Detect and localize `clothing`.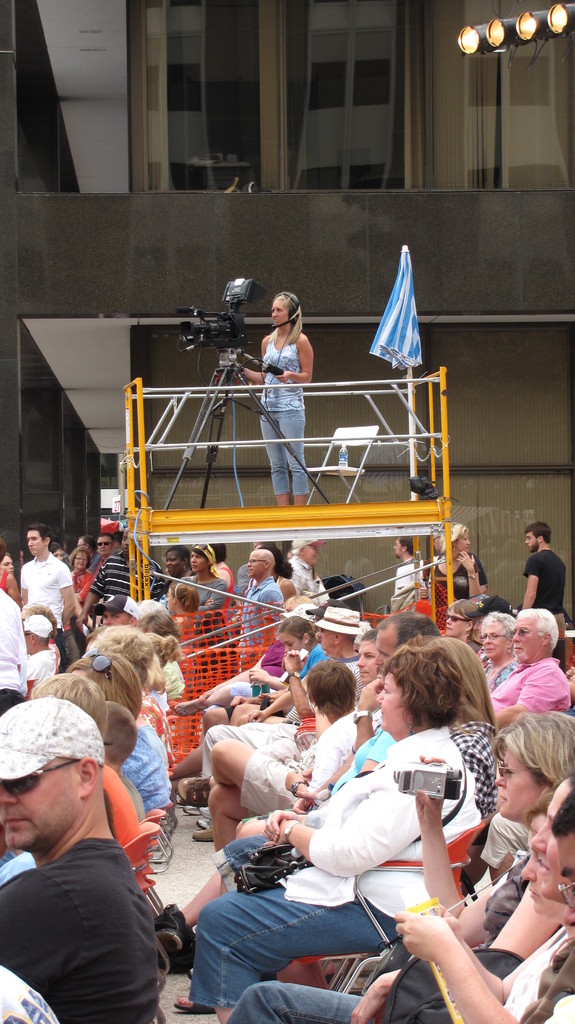
Localized at [x1=282, y1=686, x2=380, y2=767].
